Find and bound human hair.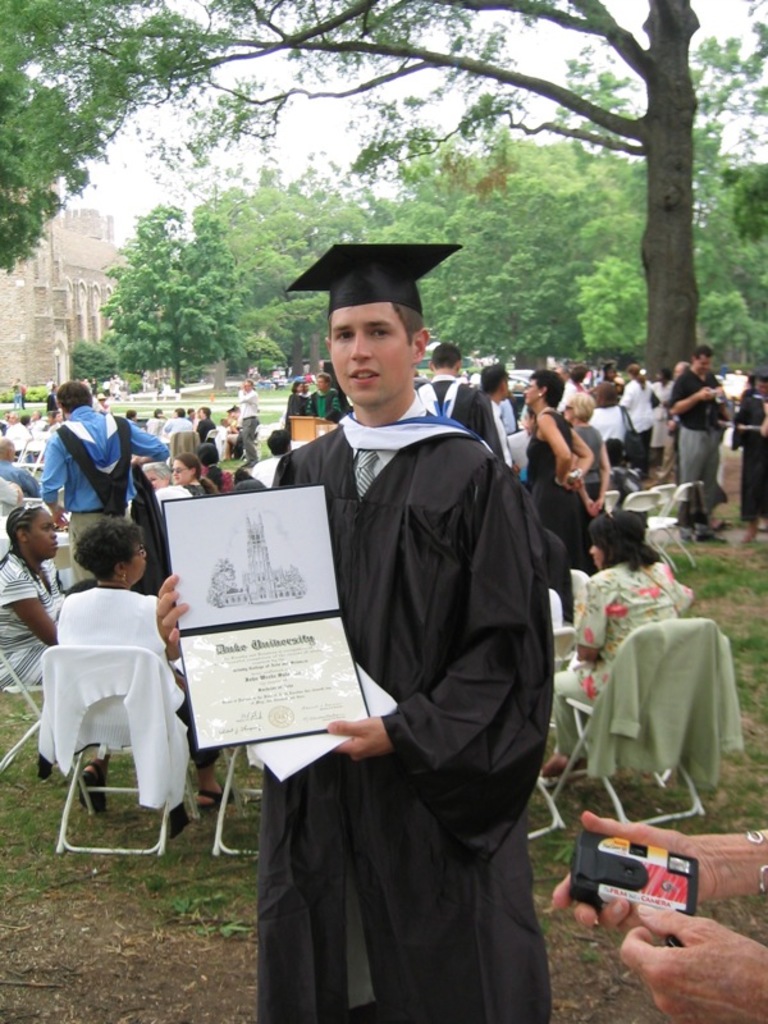
Bound: (49, 378, 88, 415).
